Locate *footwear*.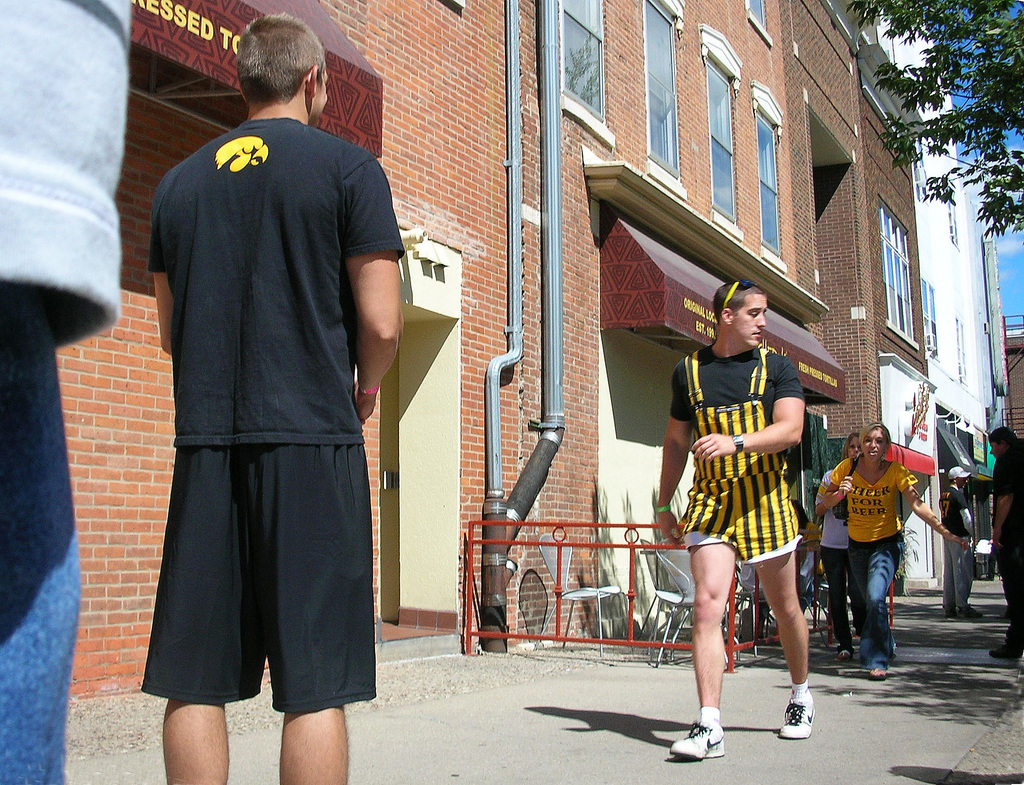
Bounding box: 779/704/815/736.
